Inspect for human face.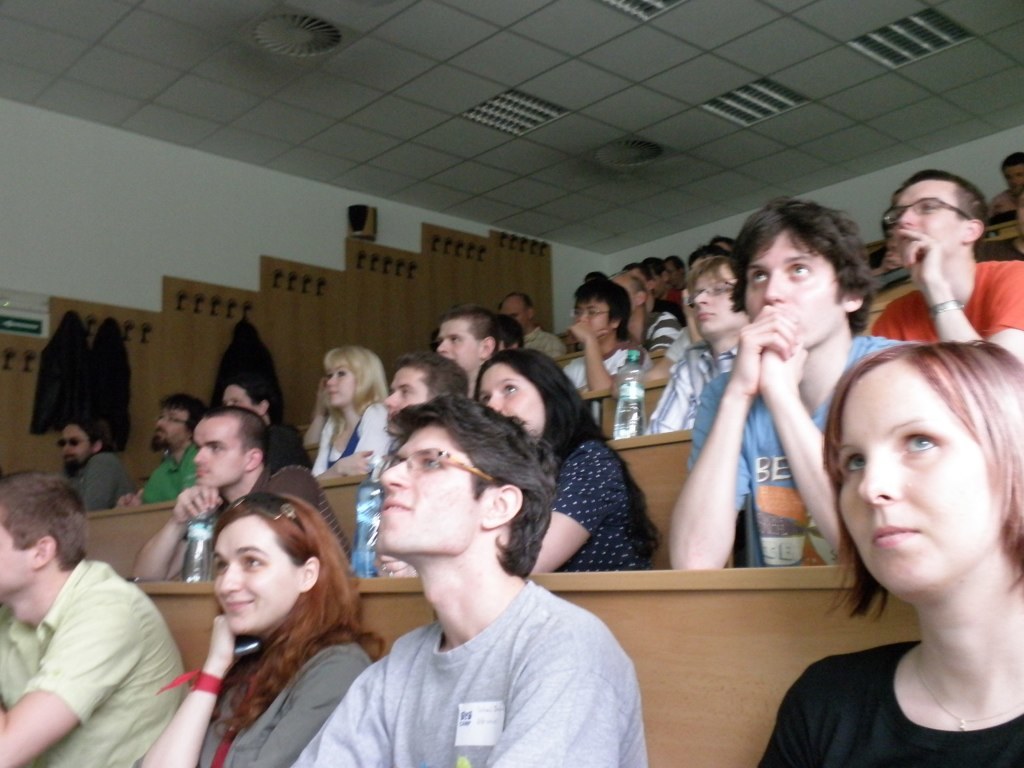
Inspection: bbox=(326, 360, 352, 407).
